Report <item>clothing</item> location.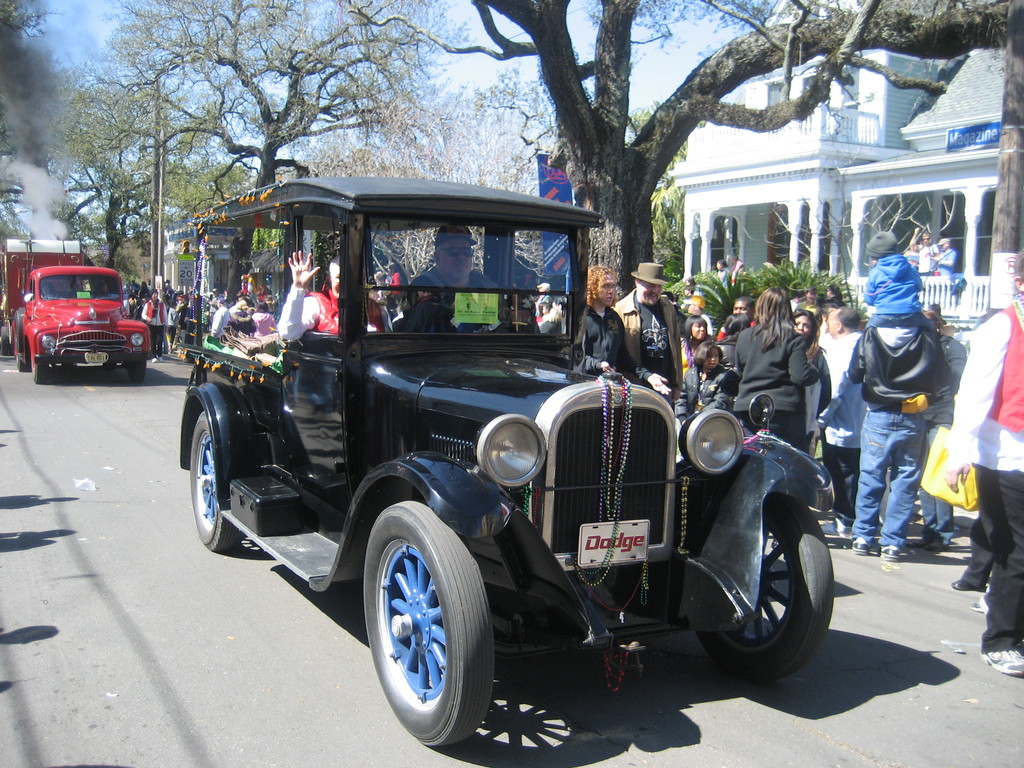
Report: <region>861, 254, 935, 333</region>.
